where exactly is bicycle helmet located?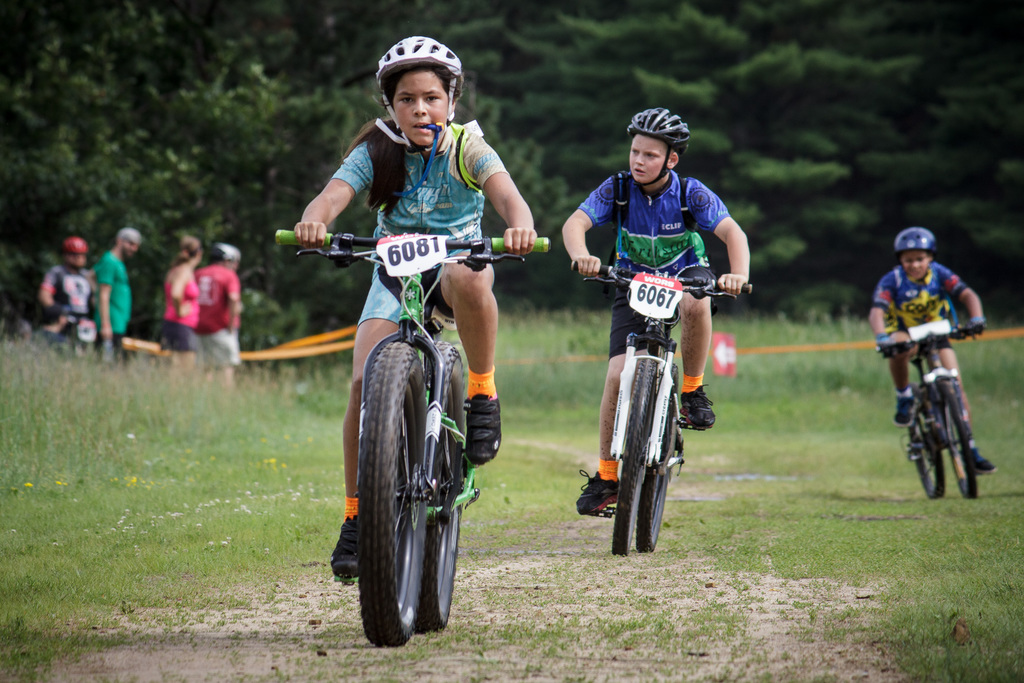
Its bounding box is Rect(634, 106, 687, 192).
